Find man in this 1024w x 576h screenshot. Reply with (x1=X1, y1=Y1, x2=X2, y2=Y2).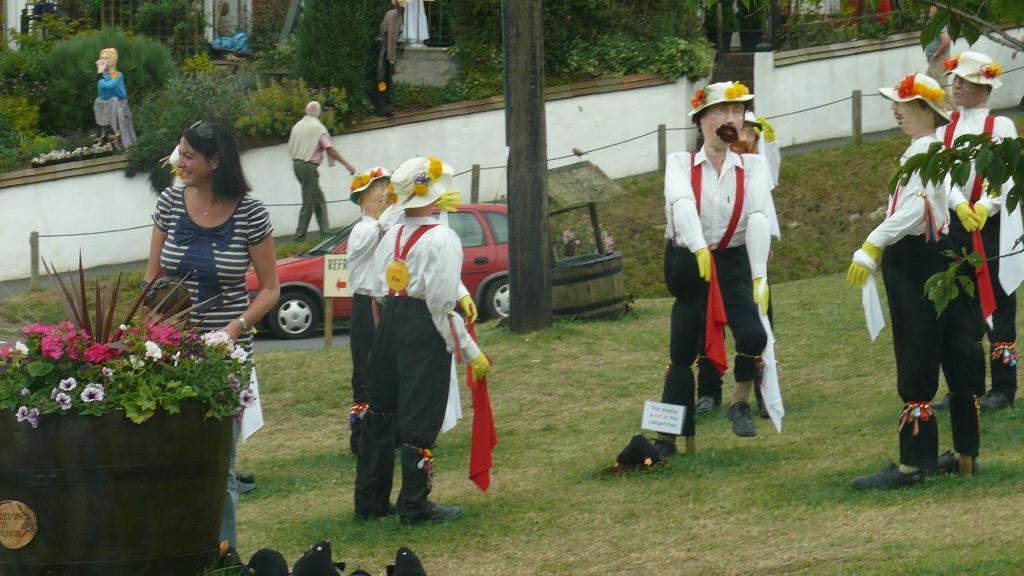
(x1=924, y1=5, x2=951, y2=106).
